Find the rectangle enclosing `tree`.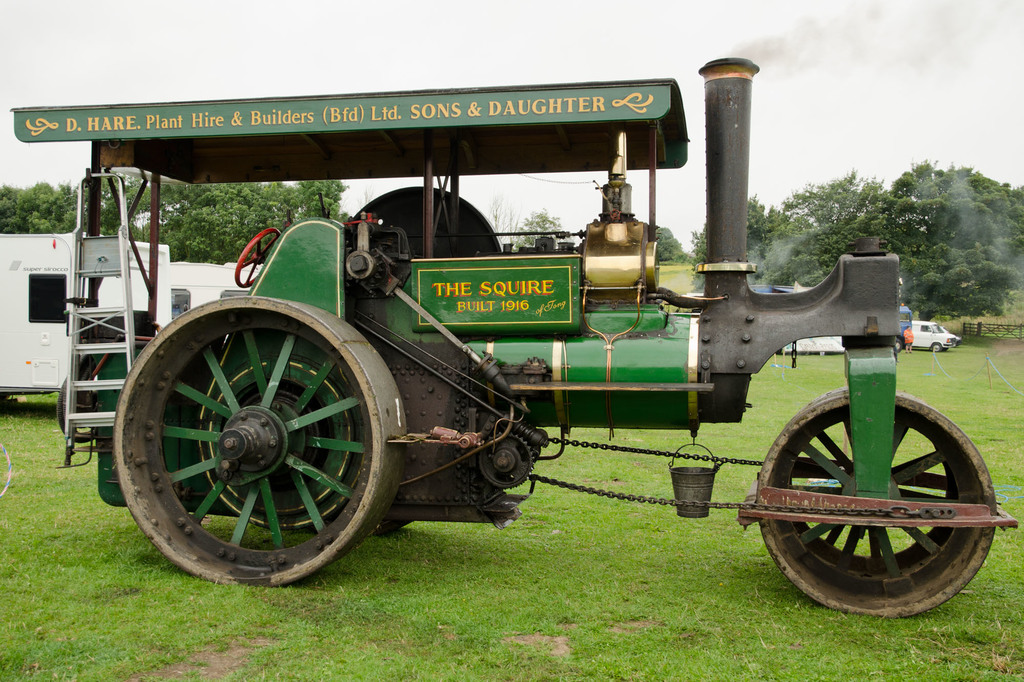
bbox(0, 178, 80, 234).
